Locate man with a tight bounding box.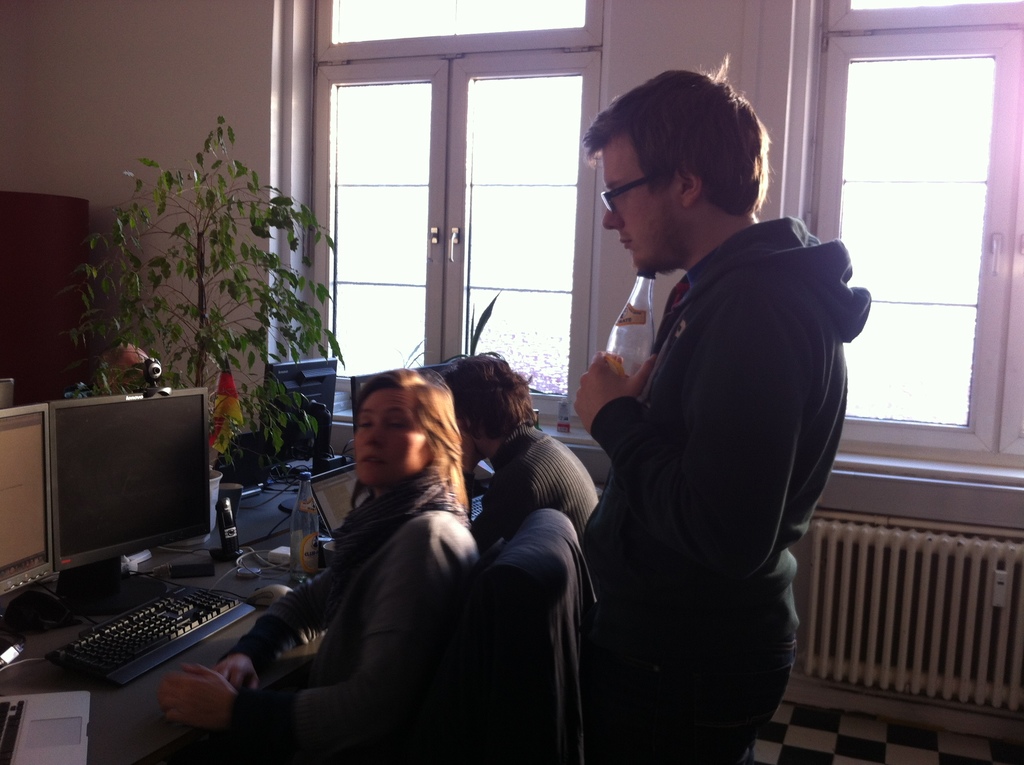
(x1=548, y1=84, x2=871, y2=758).
